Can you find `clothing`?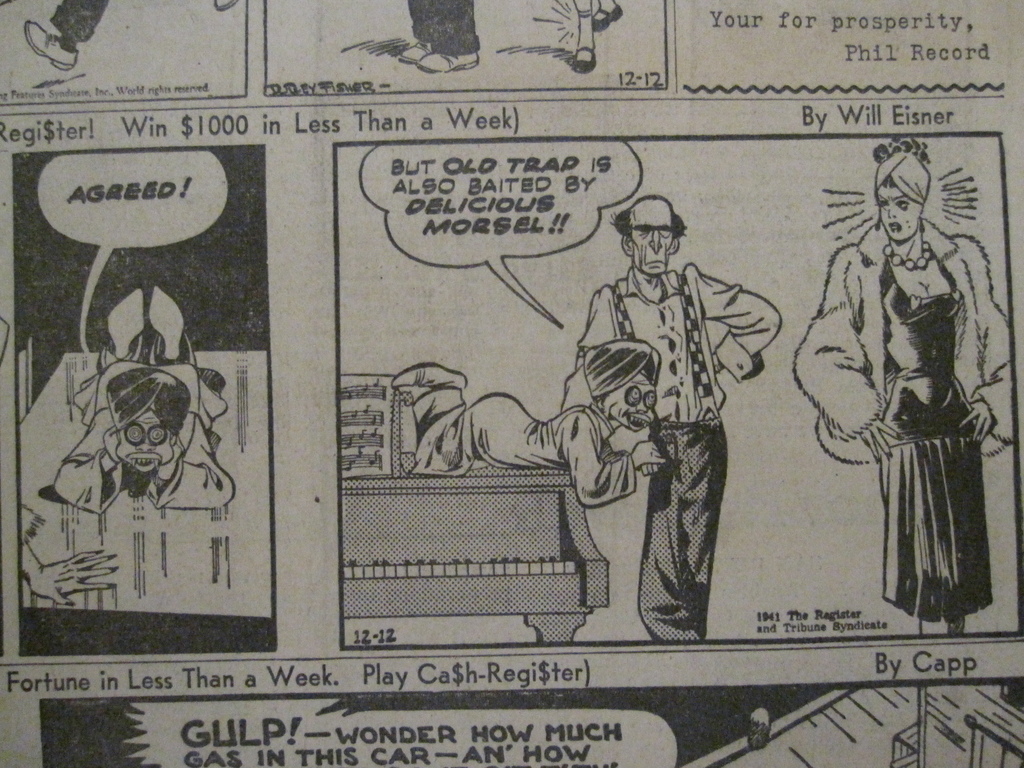
Yes, bounding box: {"x1": 559, "y1": 262, "x2": 787, "y2": 643}.
